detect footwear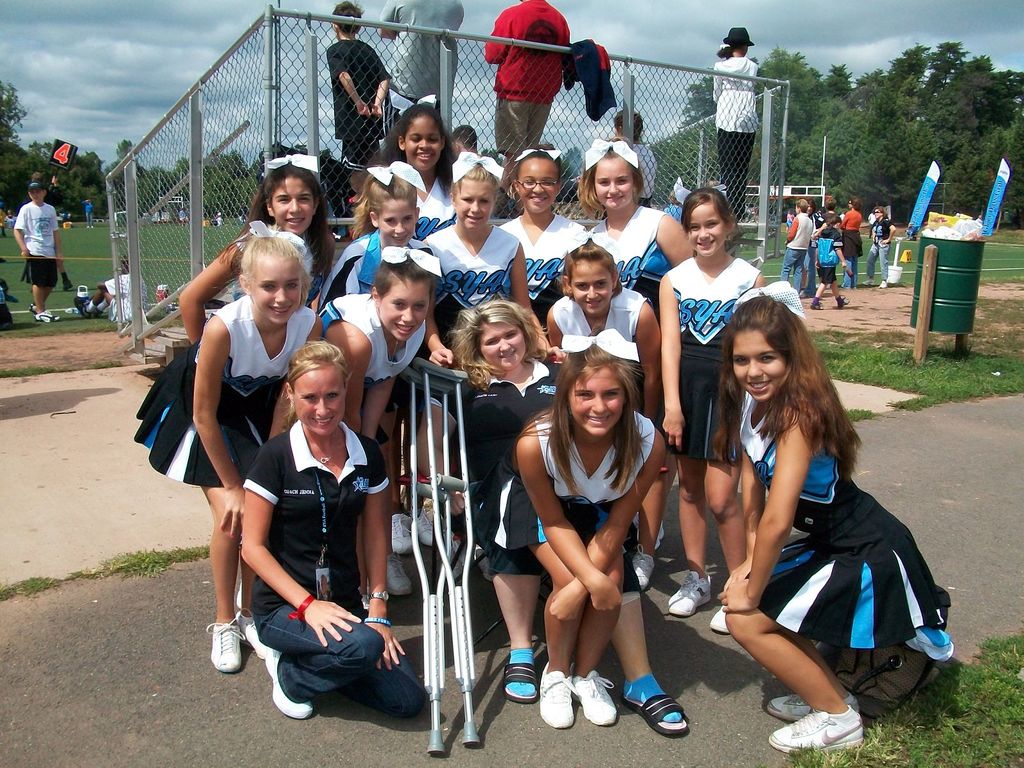
[877, 281, 886, 287]
